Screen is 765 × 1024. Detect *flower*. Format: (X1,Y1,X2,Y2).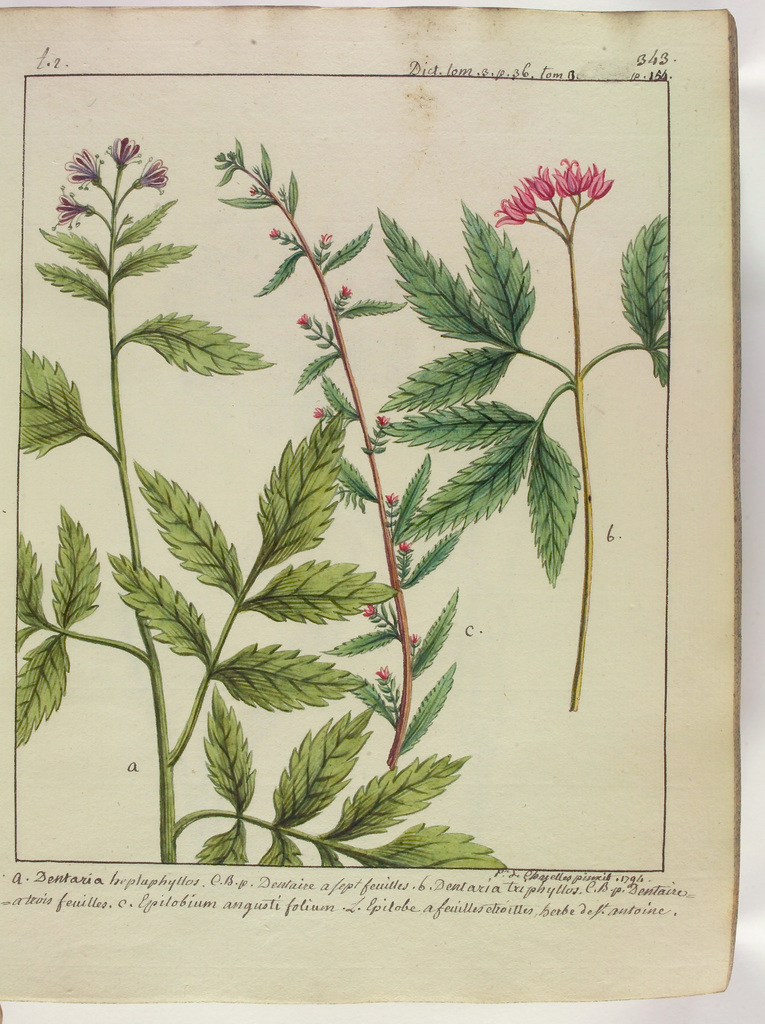
(342,276,358,299).
